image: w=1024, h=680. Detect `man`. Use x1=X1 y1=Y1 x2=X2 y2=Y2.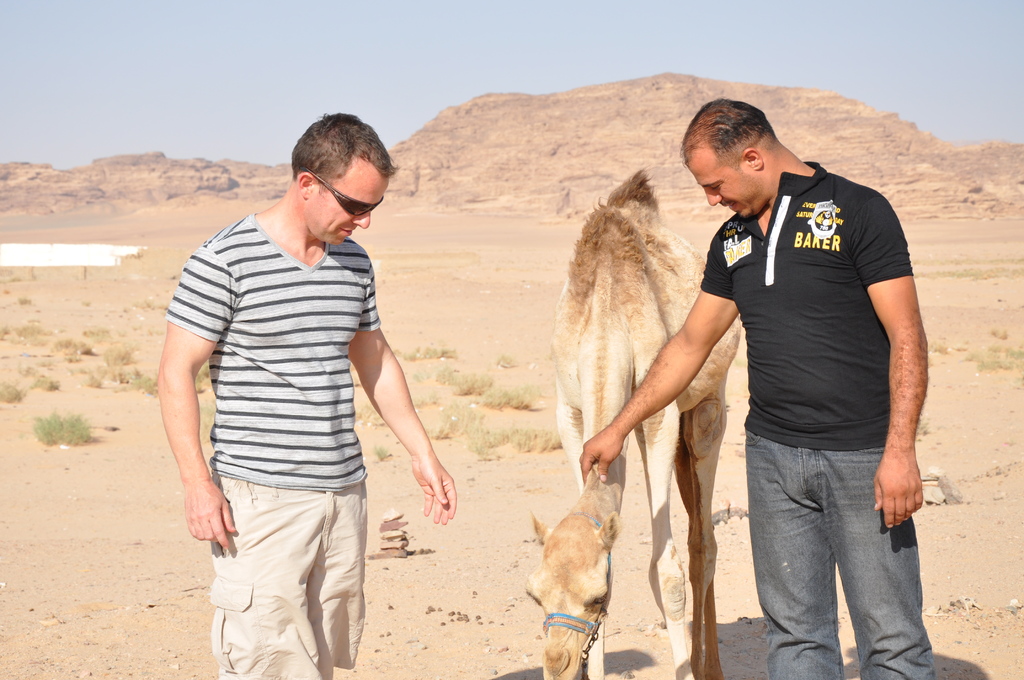
x1=566 y1=89 x2=942 y2=679.
